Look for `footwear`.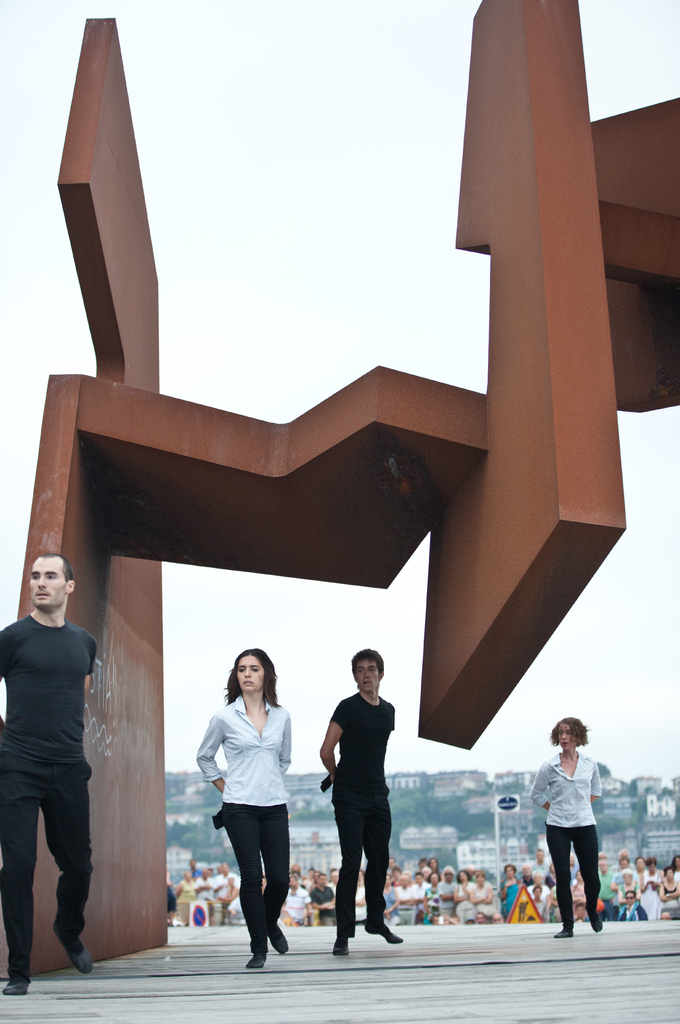
Found: [558,920,577,939].
